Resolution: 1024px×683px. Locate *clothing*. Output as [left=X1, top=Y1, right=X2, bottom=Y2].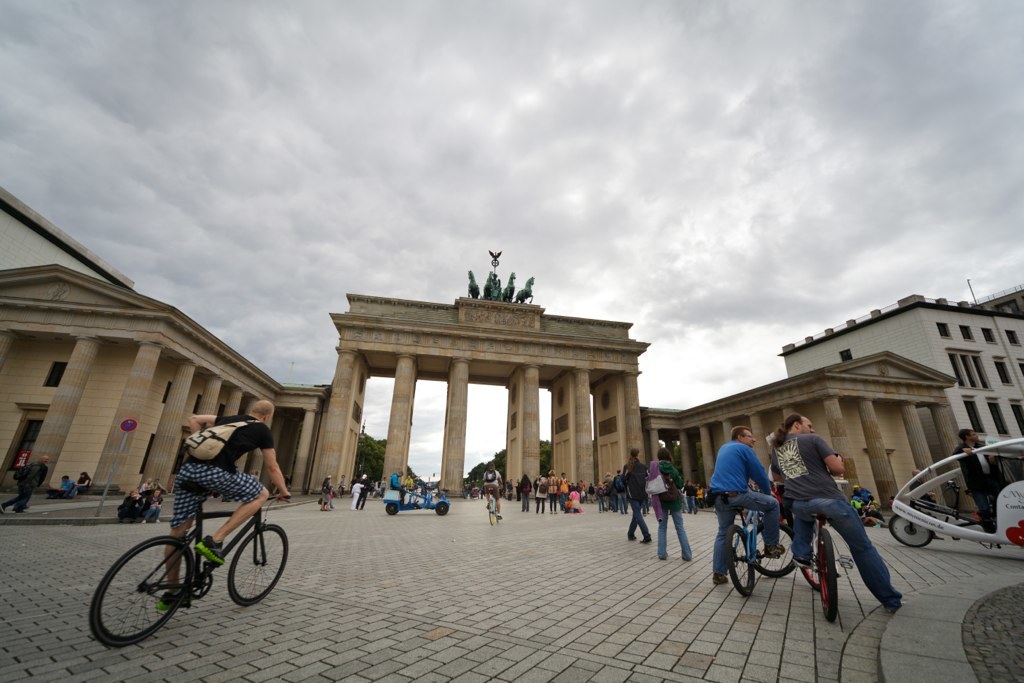
[left=390, top=475, right=411, bottom=491].
